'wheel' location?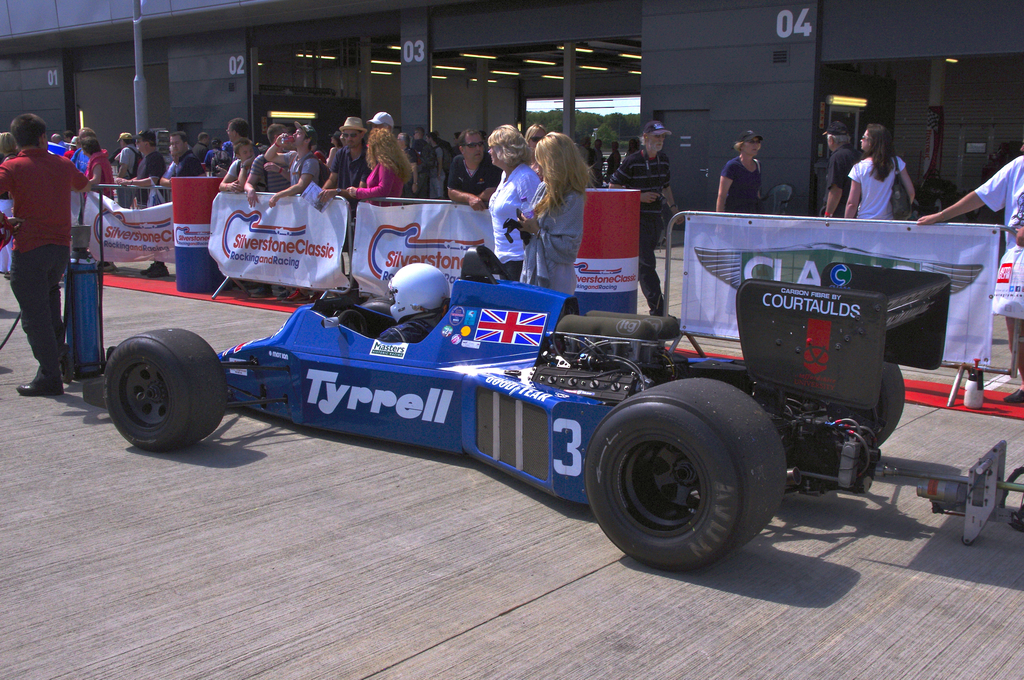
[86,326,227,456]
